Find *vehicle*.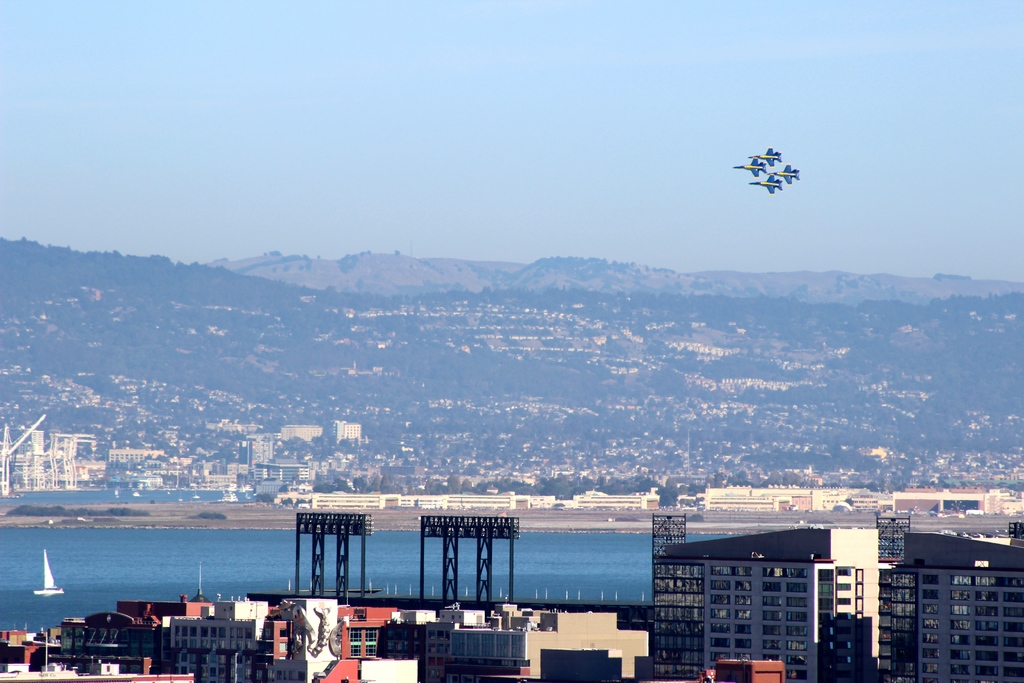
x1=748, y1=168, x2=781, y2=197.
